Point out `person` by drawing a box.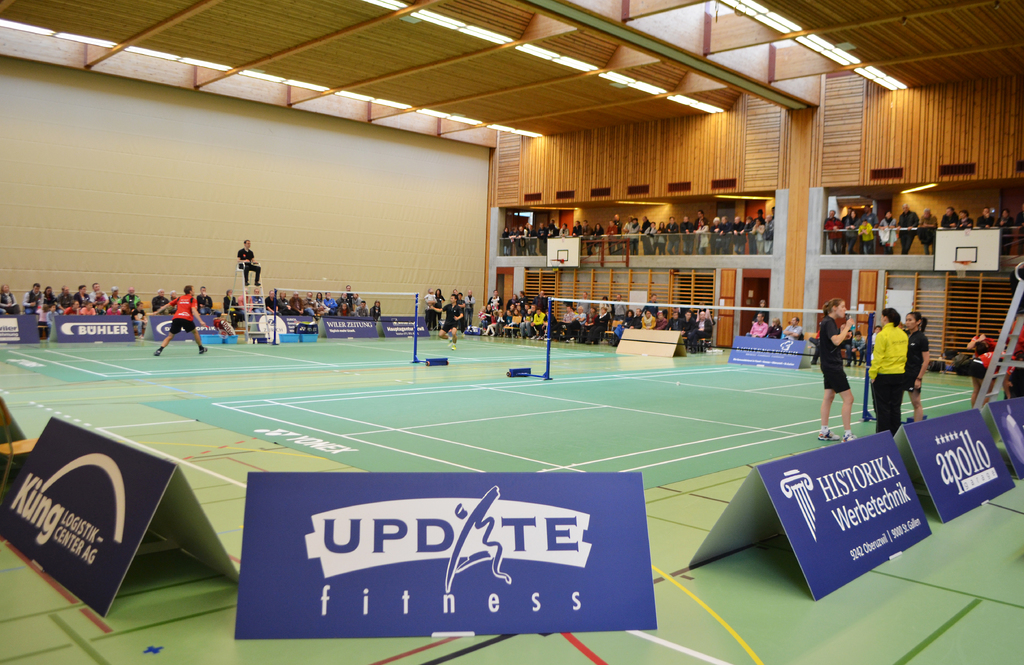
bbox=(352, 300, 371, 316).
